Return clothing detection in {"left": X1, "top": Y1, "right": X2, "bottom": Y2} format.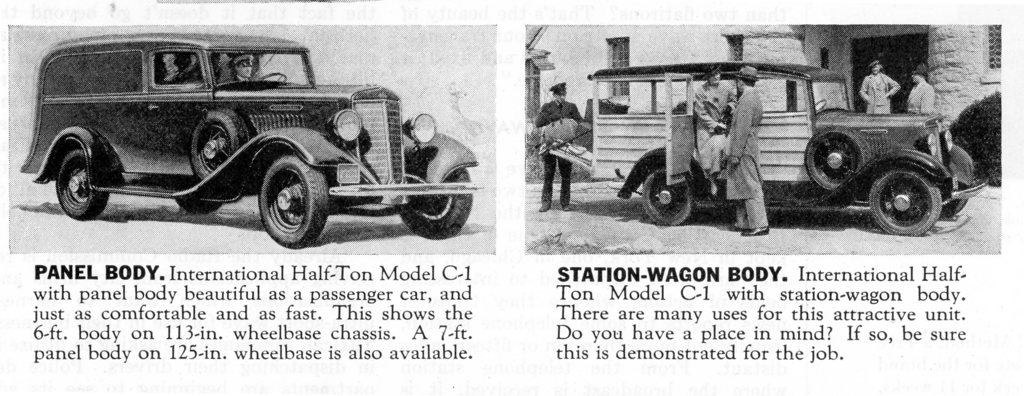
{"left": 908, "top": 82, "right": 940, "bottom": 117}.
